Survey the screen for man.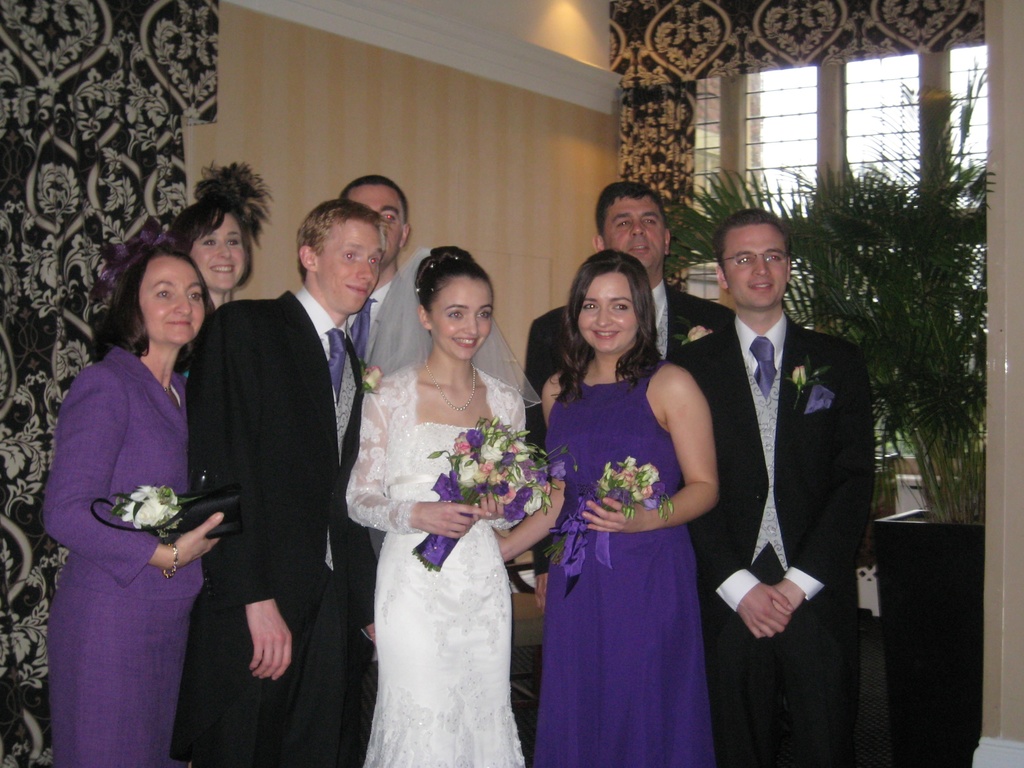
Survey found: select_region(187, 195, 381, 767).
